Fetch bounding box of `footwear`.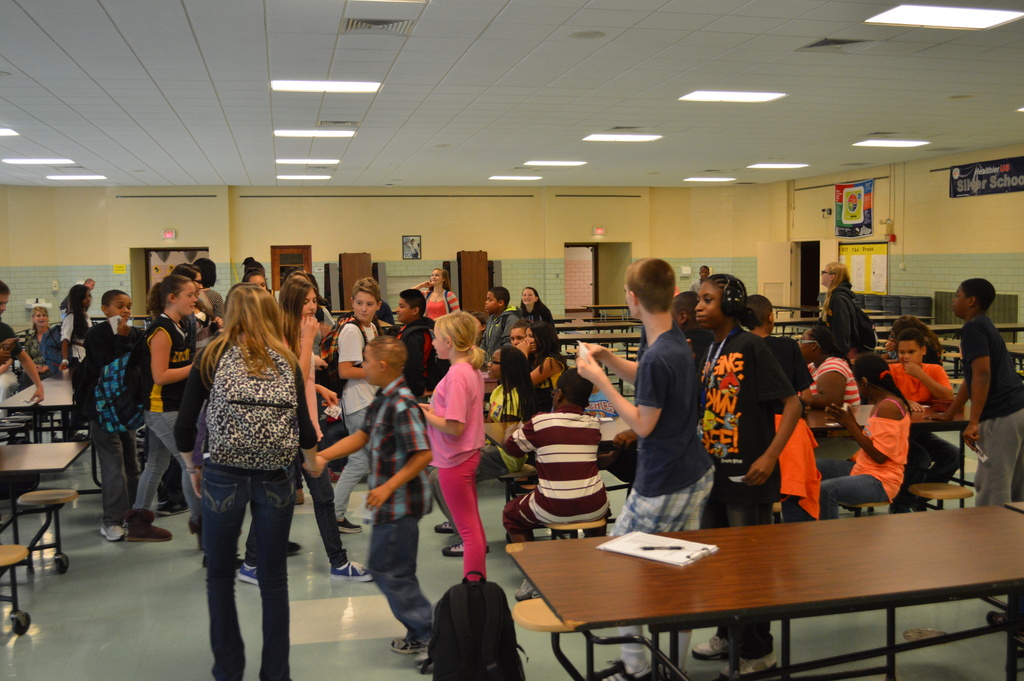
Bbox: (left=444, top=548, right=492, bottom=555).
